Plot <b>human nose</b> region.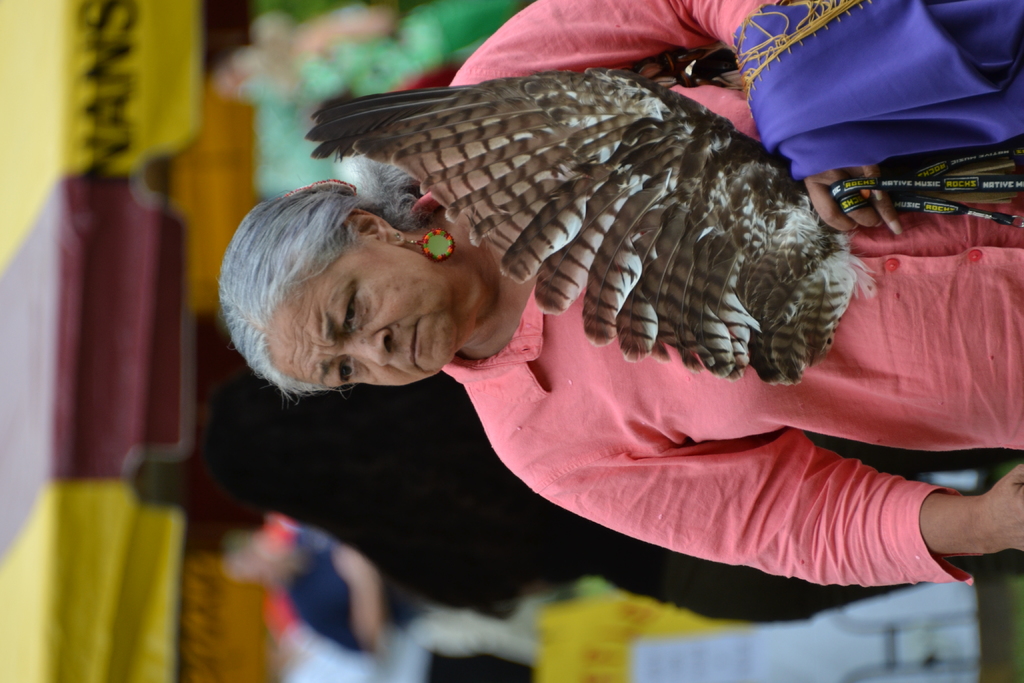
Plotted at (351, 324, 396, 368).
